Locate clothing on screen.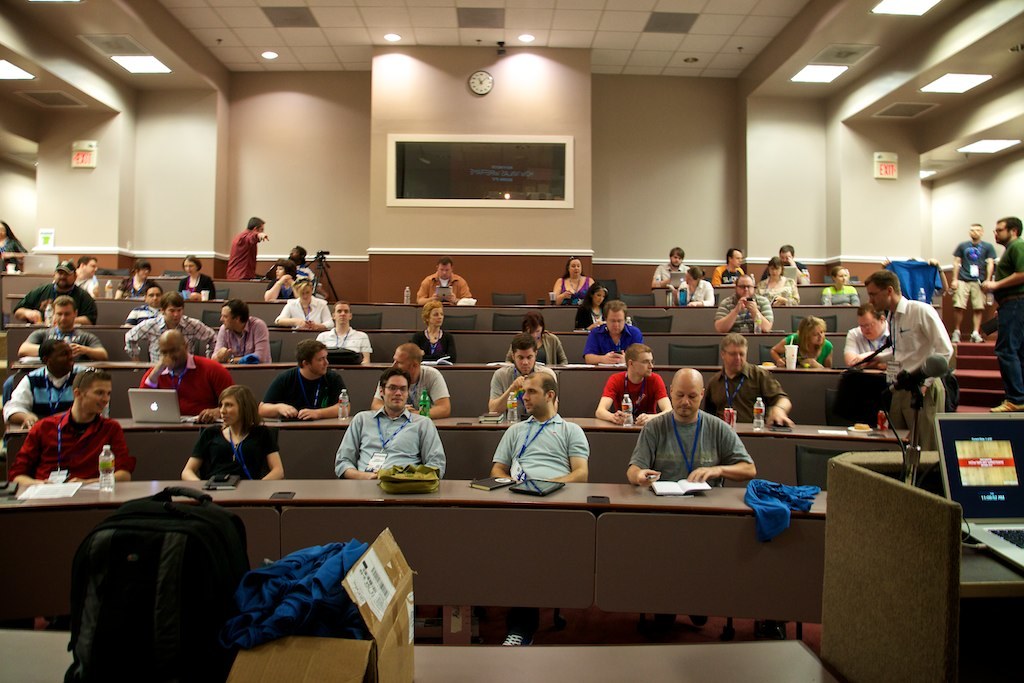
On screen at crop(715, 293, 772, 324).
